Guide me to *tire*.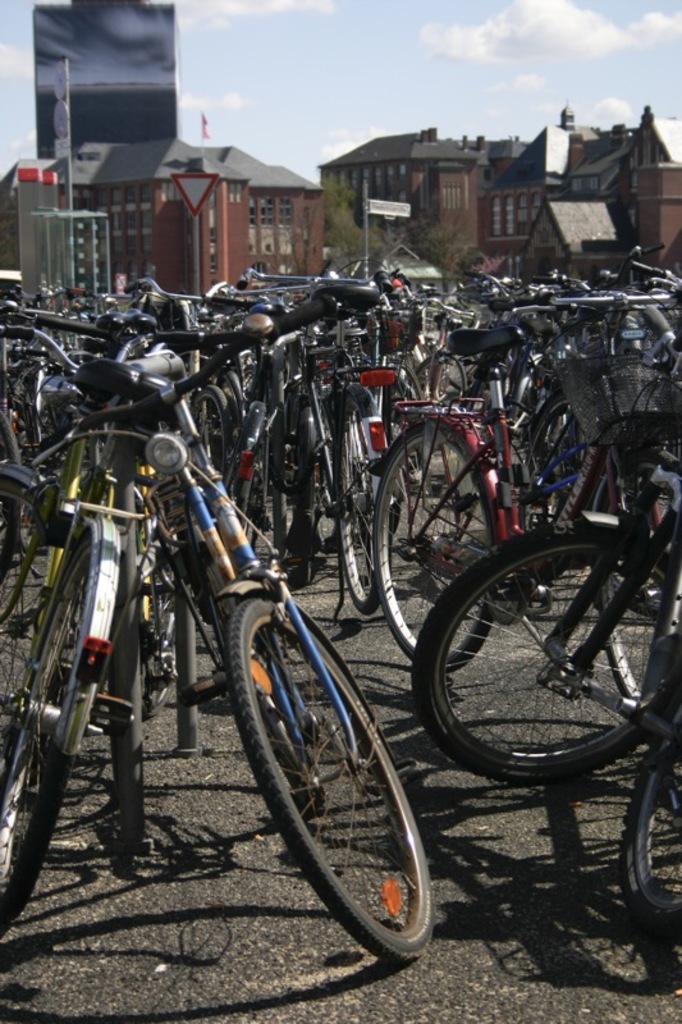
Guidance: <box>192,383,233,467</box>.
